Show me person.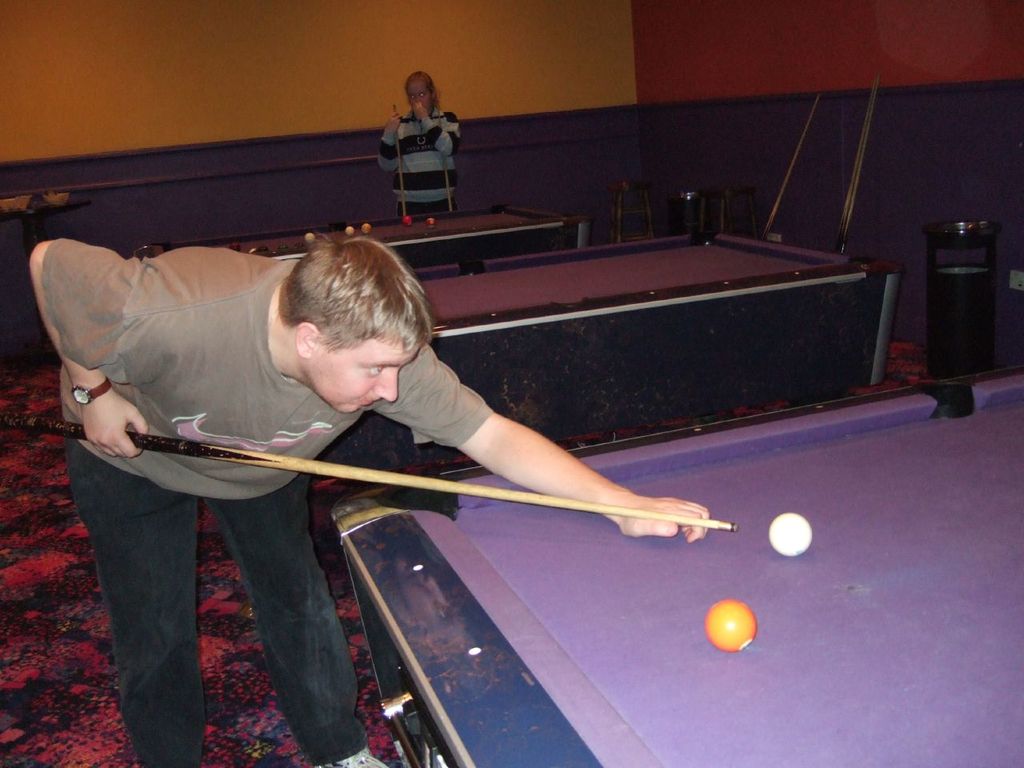
person is here: locate(29, 234, 714, 767).
